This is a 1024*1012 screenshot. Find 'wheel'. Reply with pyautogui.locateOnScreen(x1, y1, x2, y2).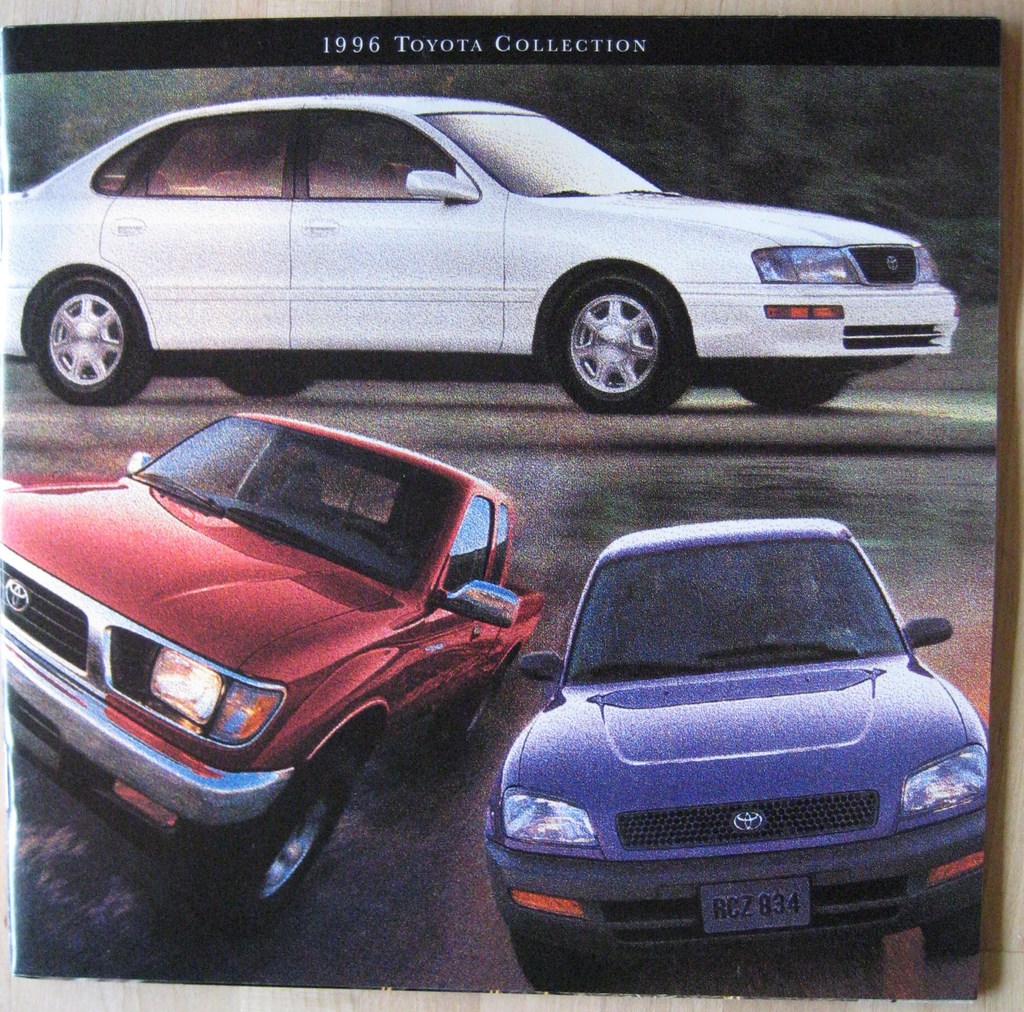
pyautogui.locateOnScreen(218, 369, 312, 399).
